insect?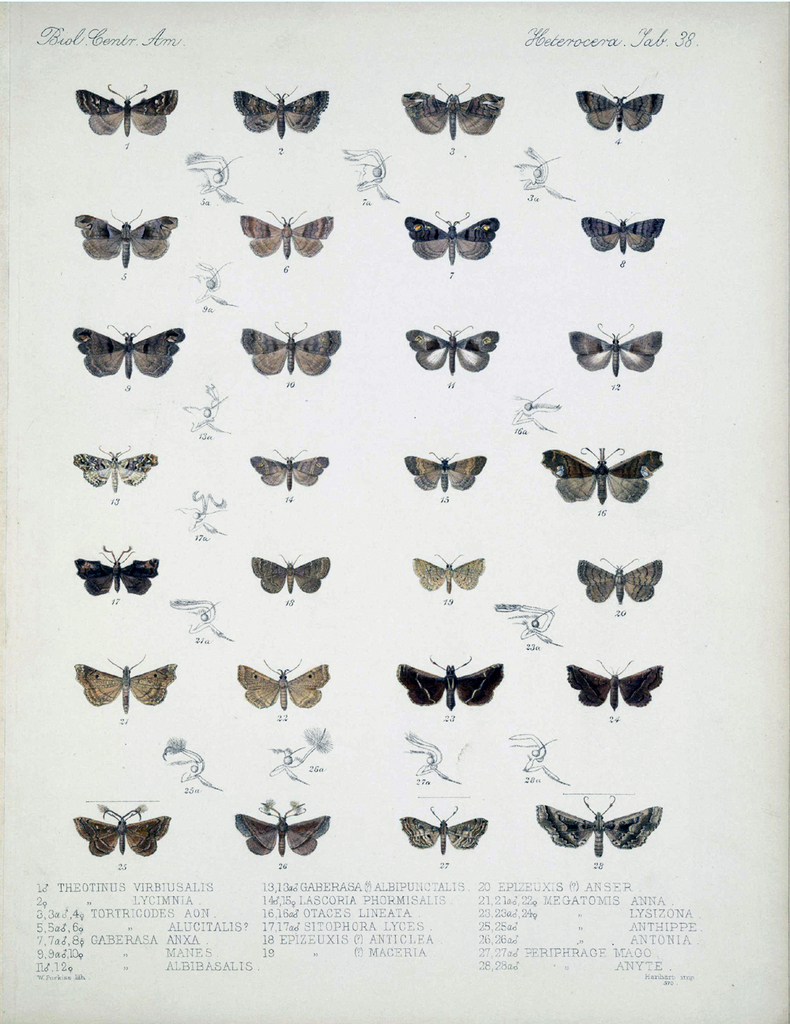
bbox=[574, 560, 665, 601]
